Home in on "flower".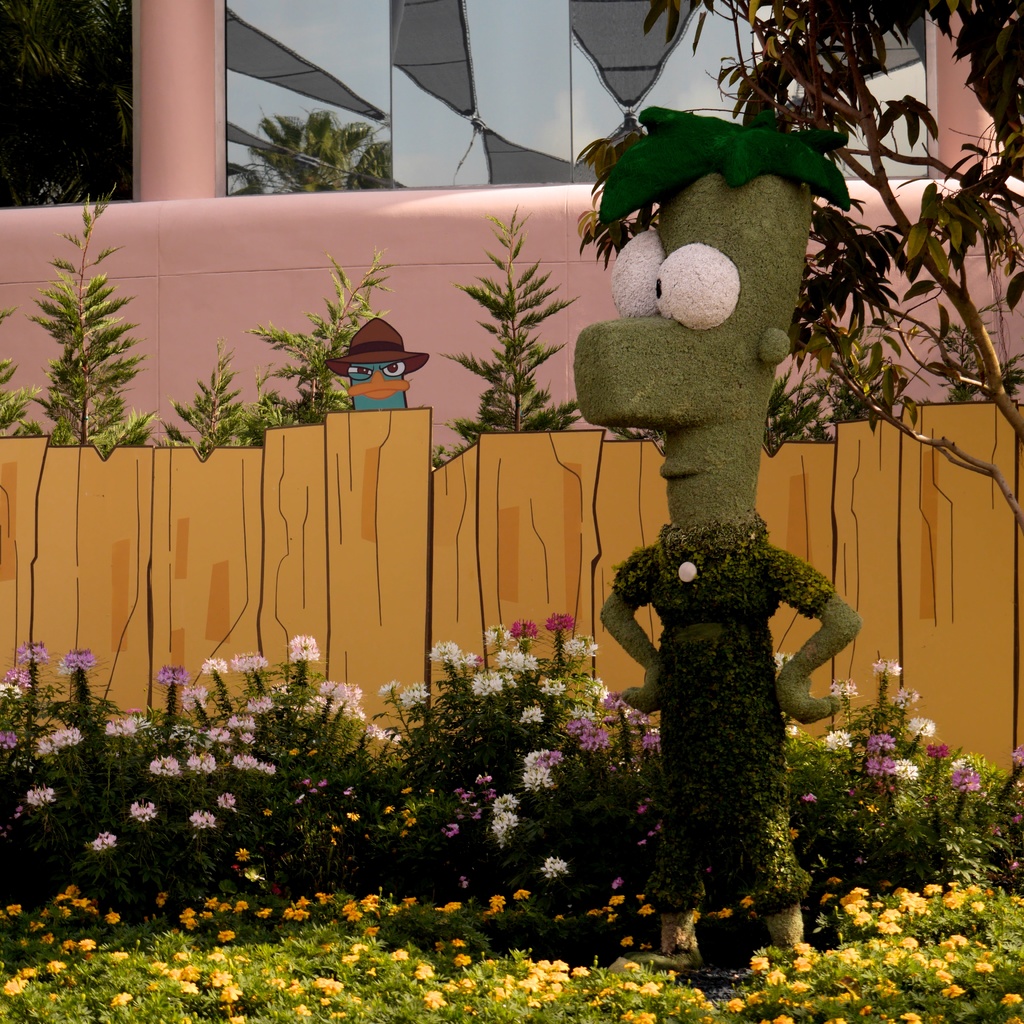
Homed in at crop(307, 787, 317, 794).
